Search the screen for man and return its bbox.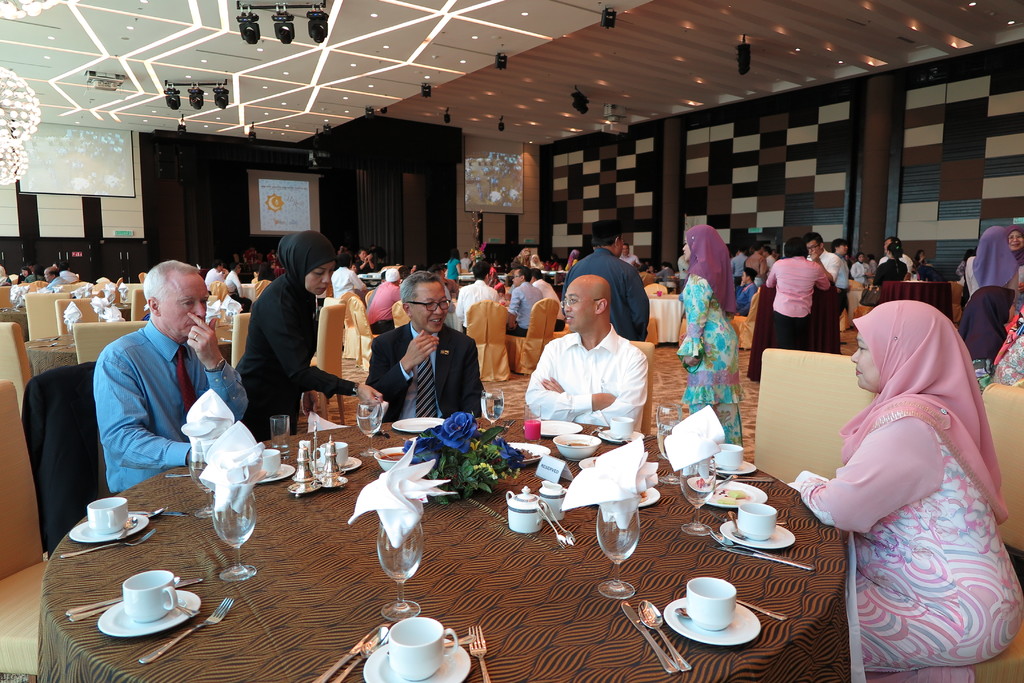
Found: rect(365, 271, 385, 313).
